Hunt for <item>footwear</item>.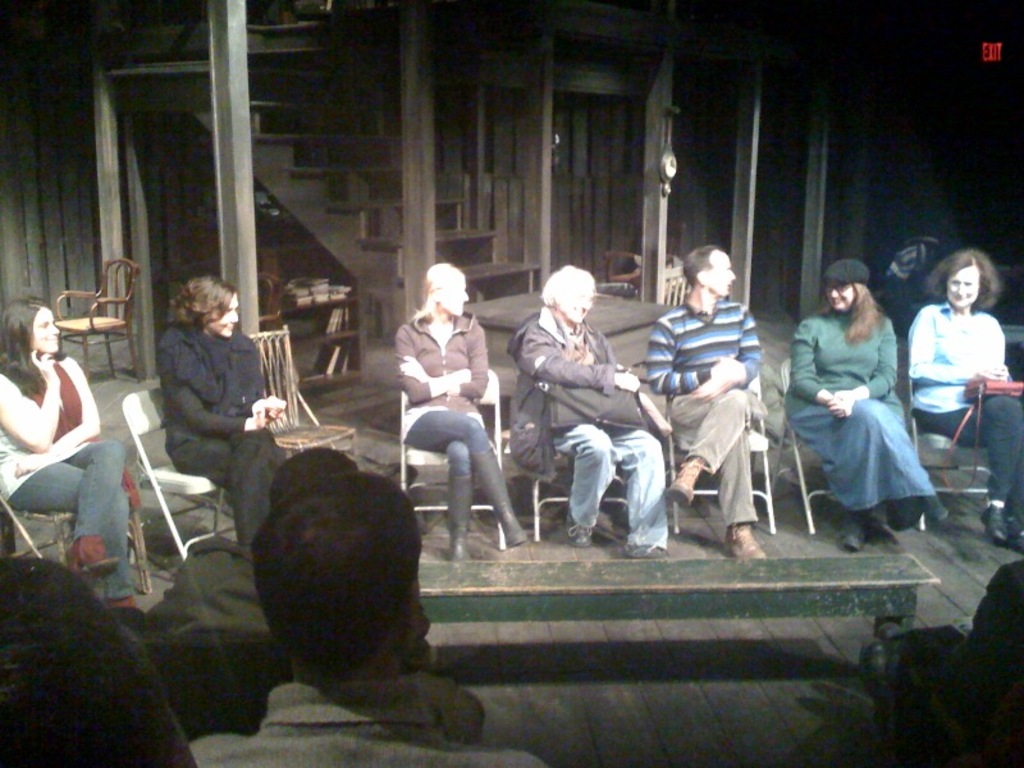
Hunted down at 731,525,764,567.
